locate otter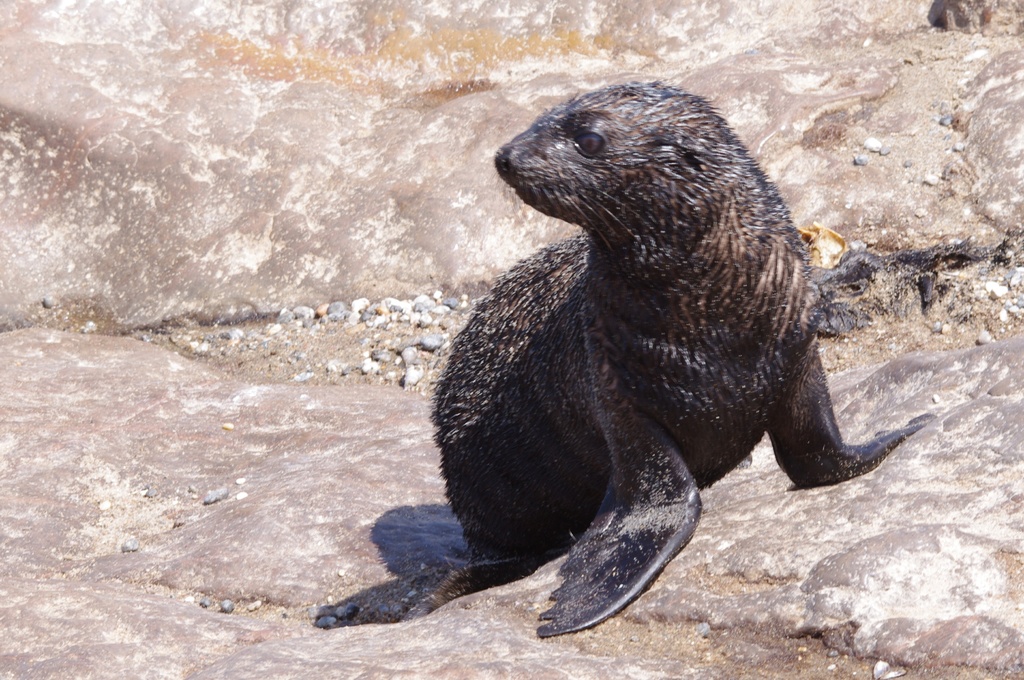
415/57/908/669
